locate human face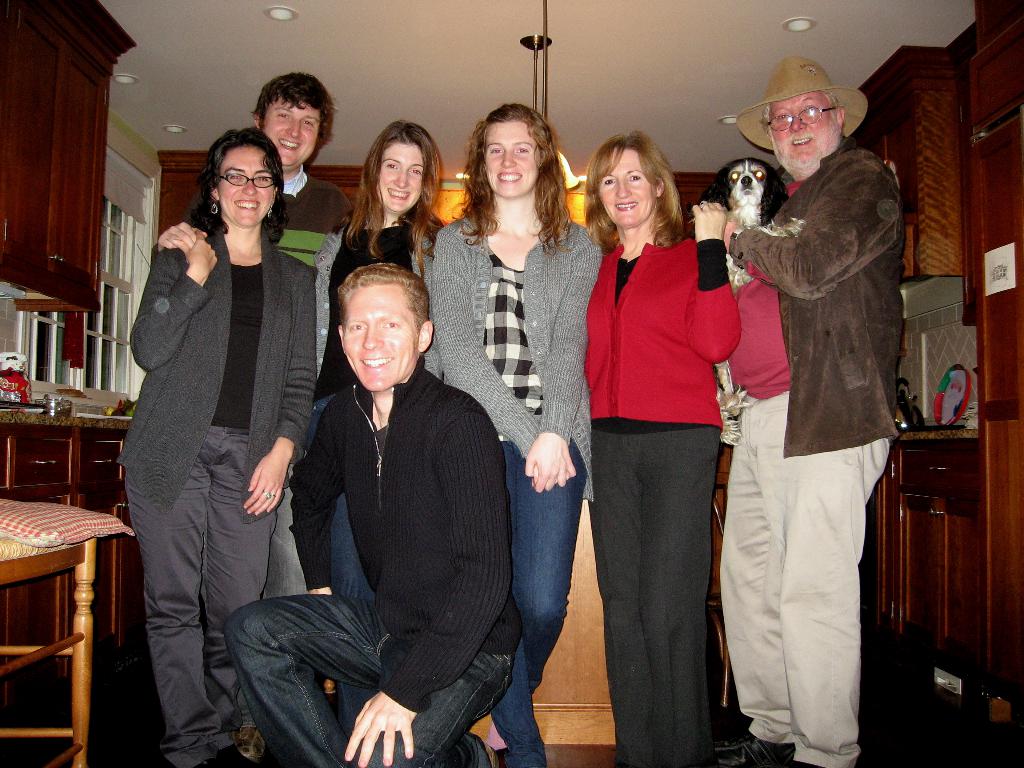
(765,93,831,177)
